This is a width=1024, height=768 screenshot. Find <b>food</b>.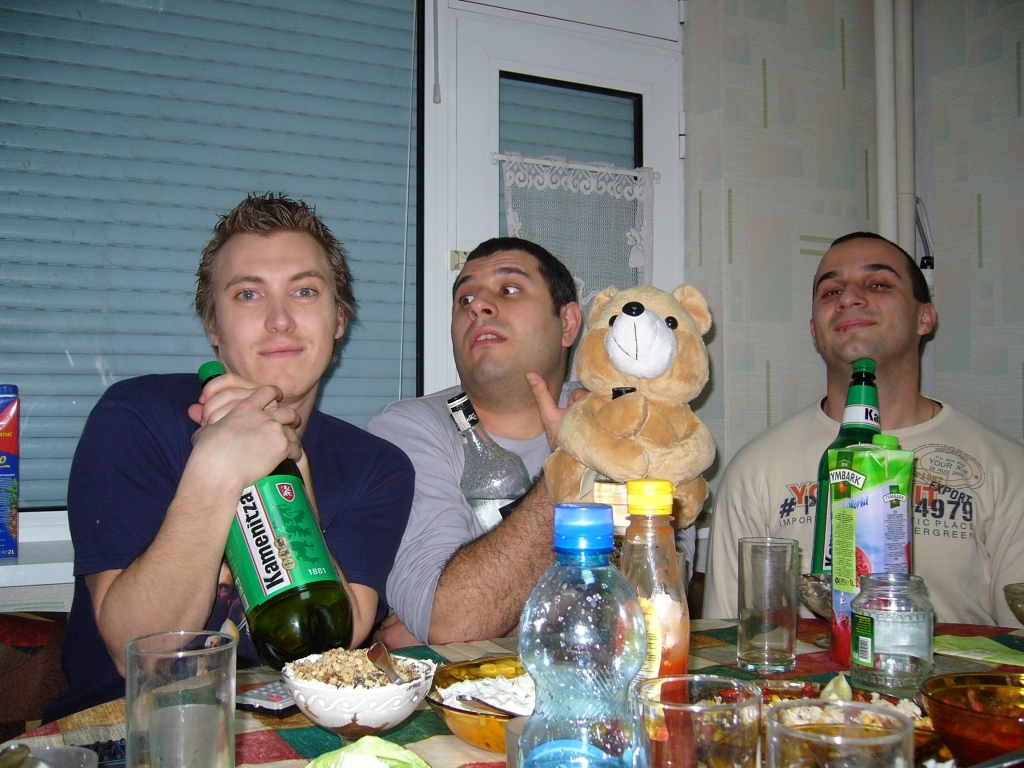
Bounding box: [648, 654, 696, 767].
